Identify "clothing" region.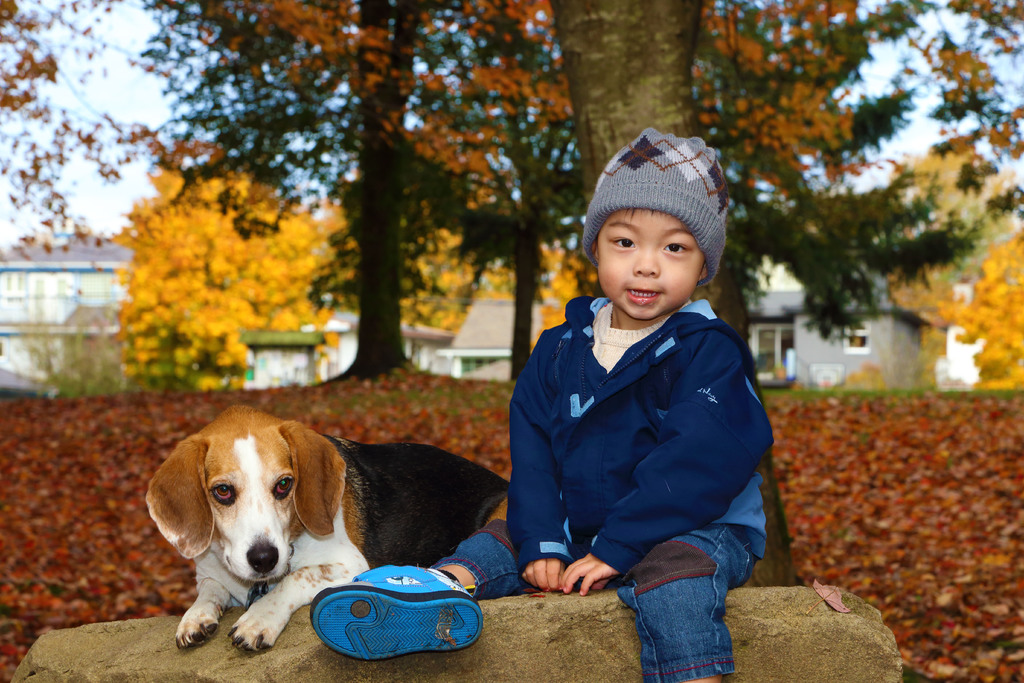
Region: pyautogui.locateOnScreen(448, 320, 773, 682).
